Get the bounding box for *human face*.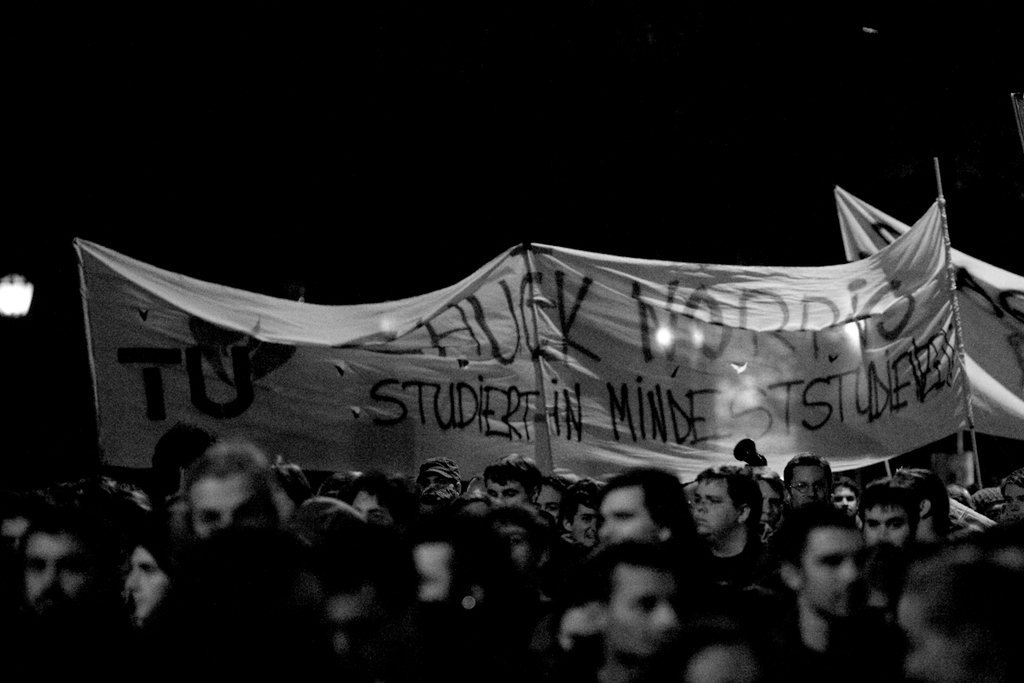
<bbox>610, 561, 682, 657</bbox>.
